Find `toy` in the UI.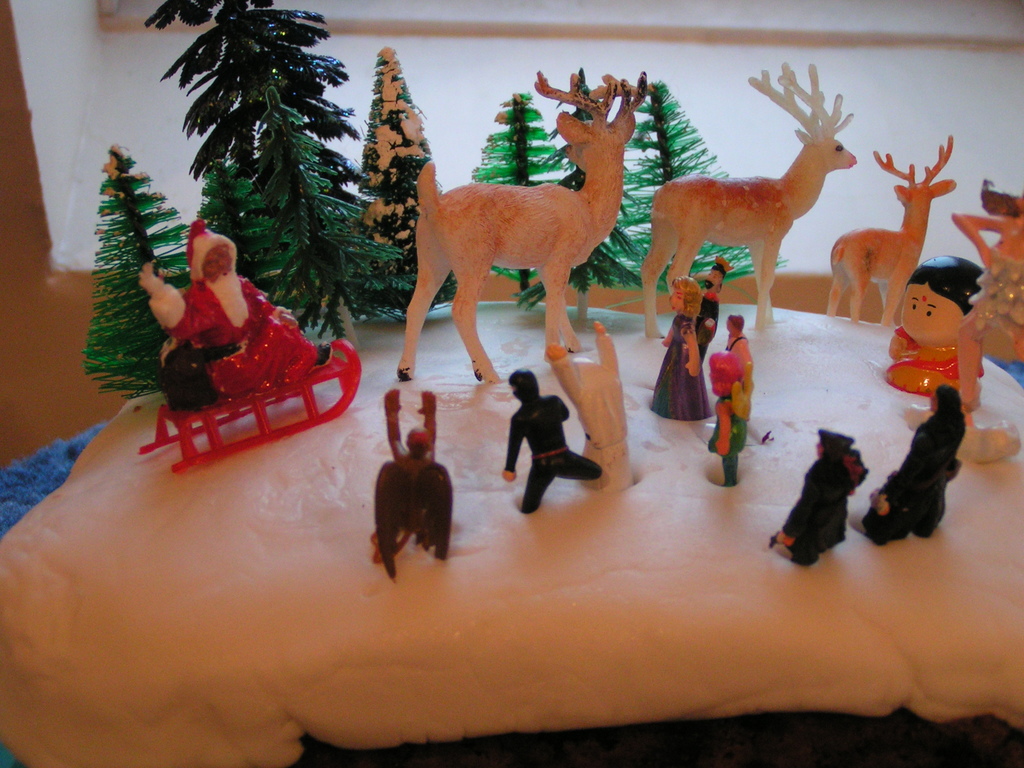
UI element at [710, 352, 751, 490].
